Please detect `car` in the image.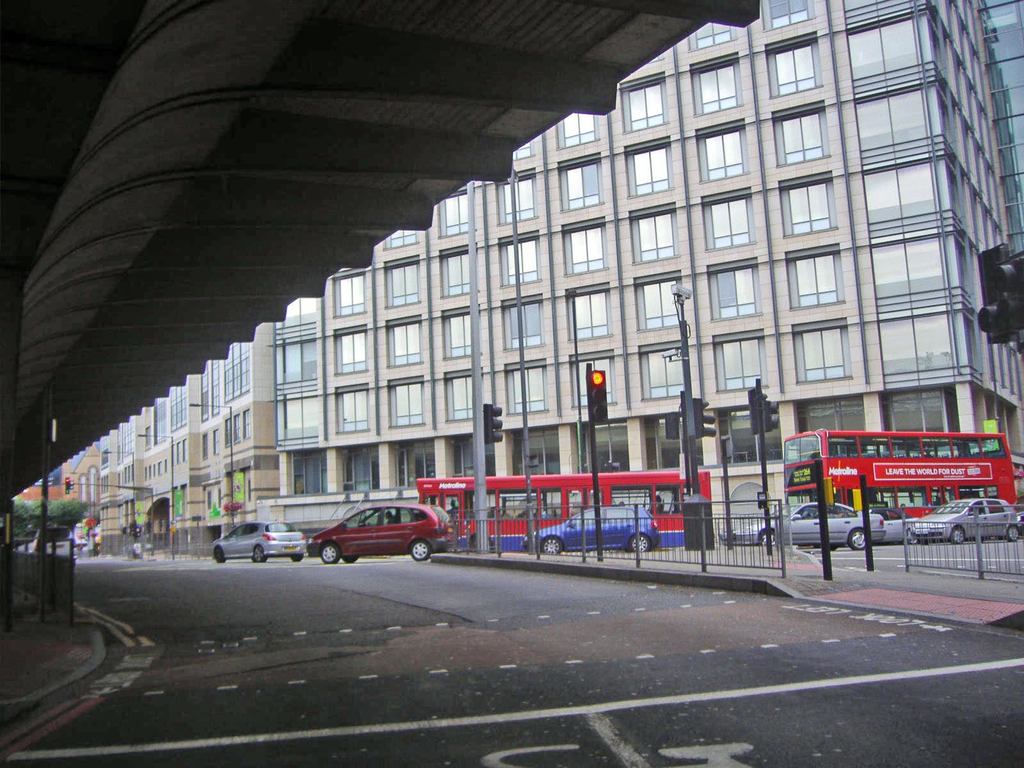
detection(717, 501, 886, 553).
